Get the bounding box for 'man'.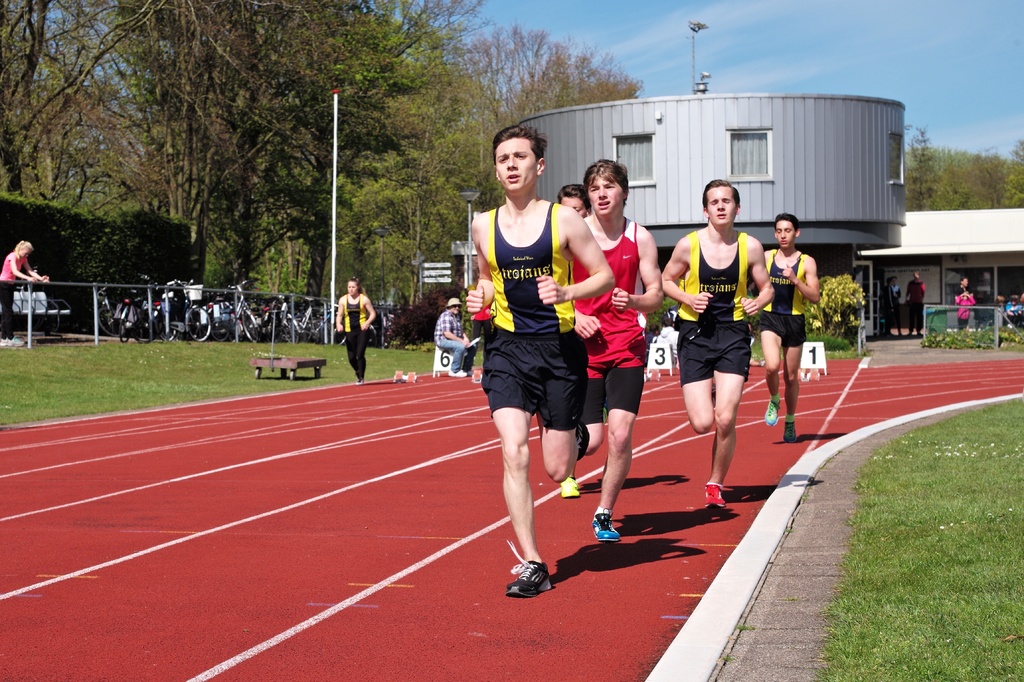
660/174/776/509.
